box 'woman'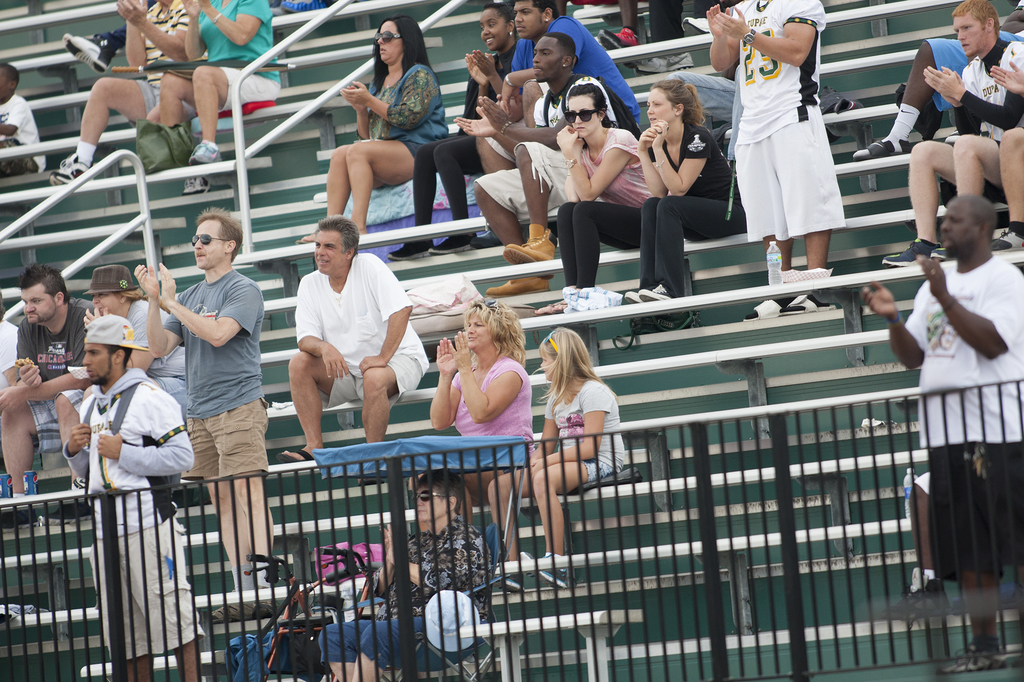
385 5 520 258
